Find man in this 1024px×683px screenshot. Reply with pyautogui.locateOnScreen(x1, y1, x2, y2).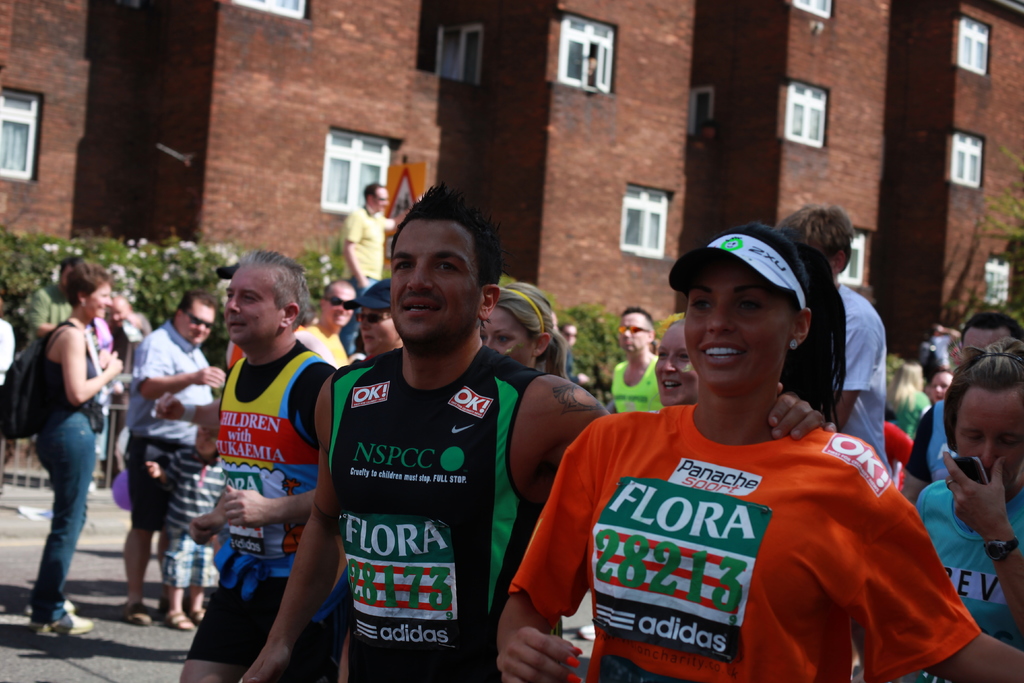
pyautogui.locateOnScreen(129, 290, 232, 625).
